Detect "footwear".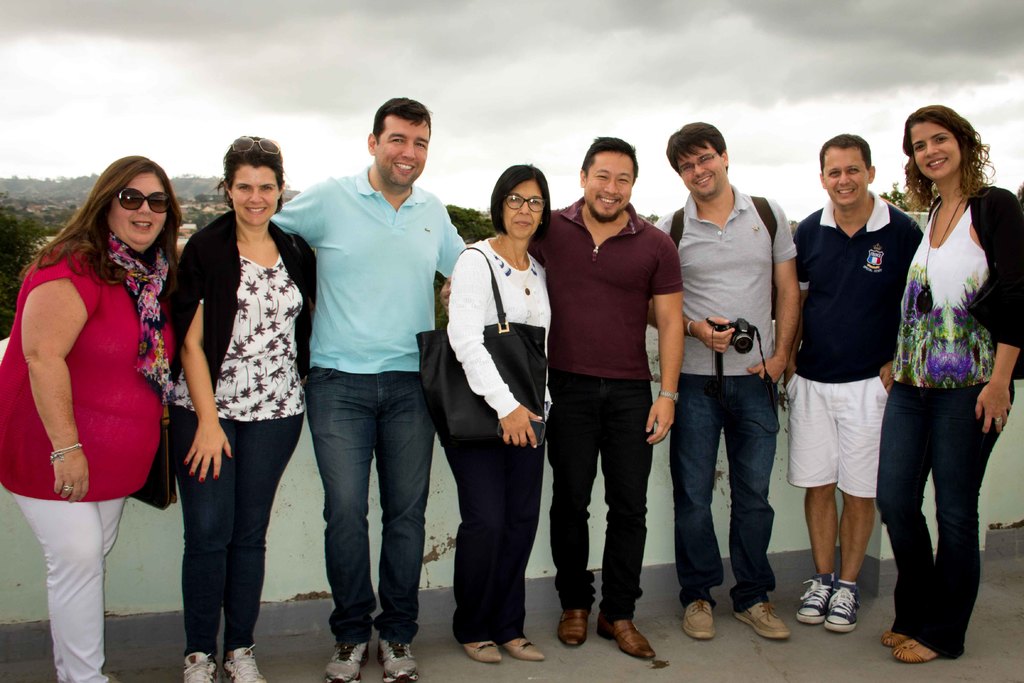
Detected at BBox(325, 646, 372, 682).
